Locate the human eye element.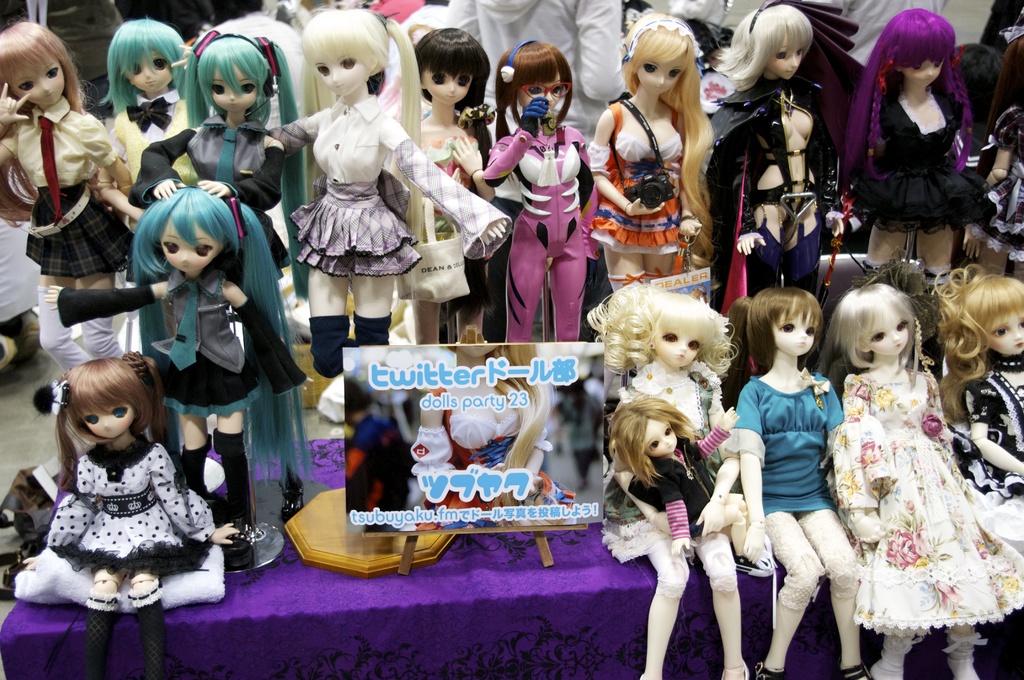
Element bbox: (893,319,908,331).
